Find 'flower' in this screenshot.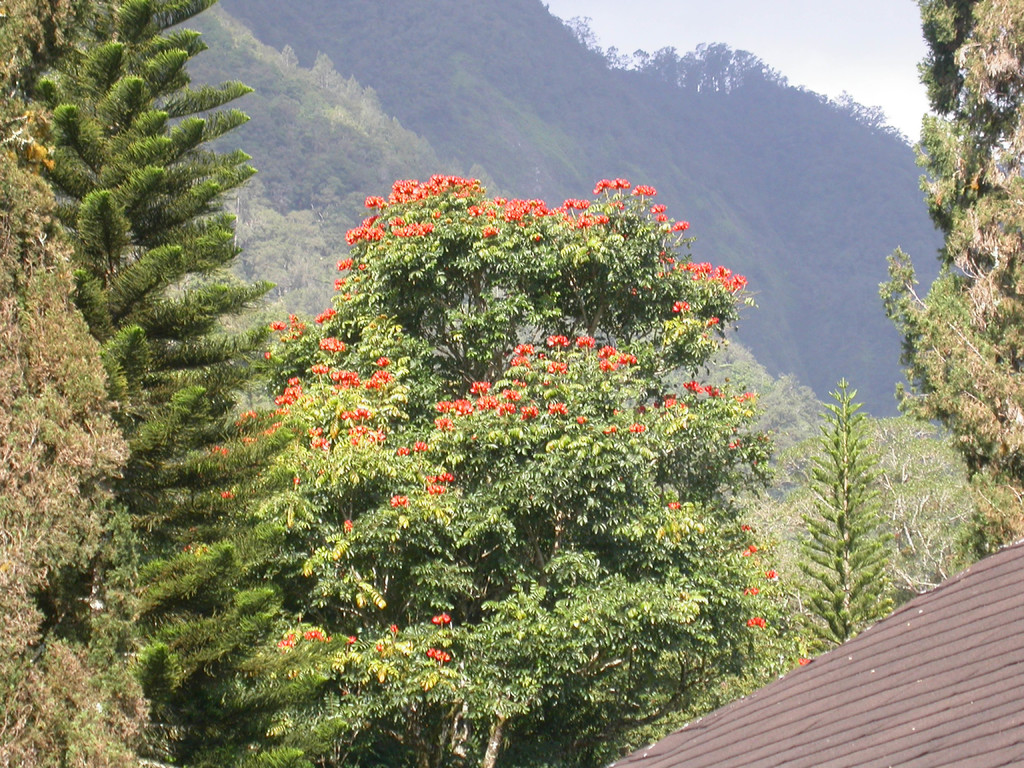
The bounding box for 'flower' is l=651, t=204, r=664, b=220.
